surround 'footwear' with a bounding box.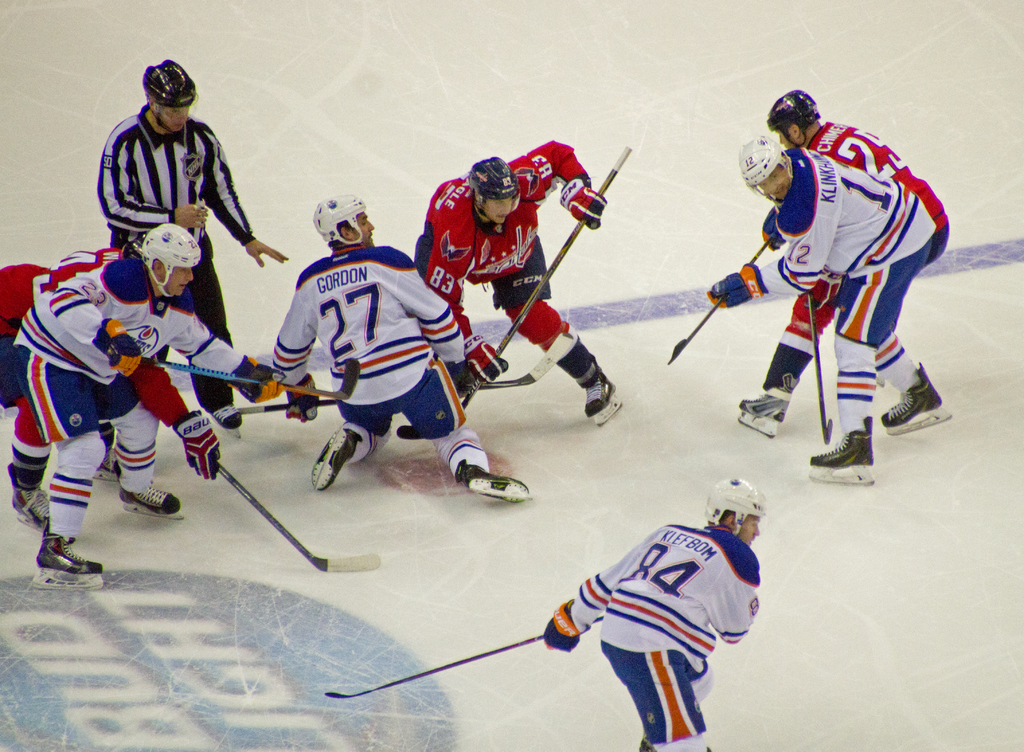
left=36, top=532, right=104, bottom=581.
